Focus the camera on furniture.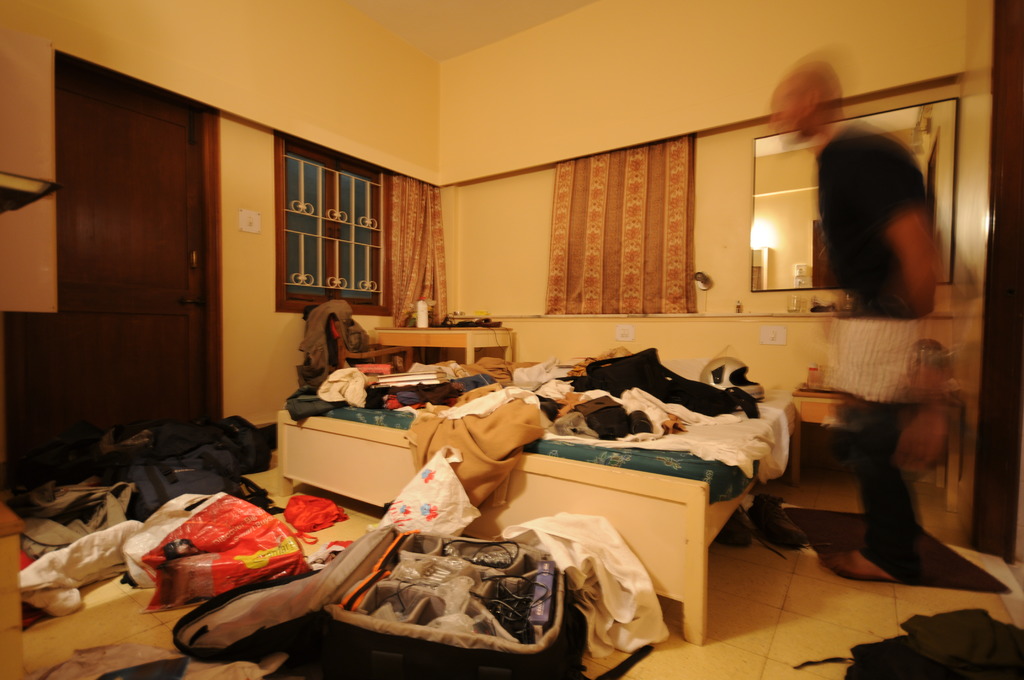
Focus region: [278, 359, 796, 649].
